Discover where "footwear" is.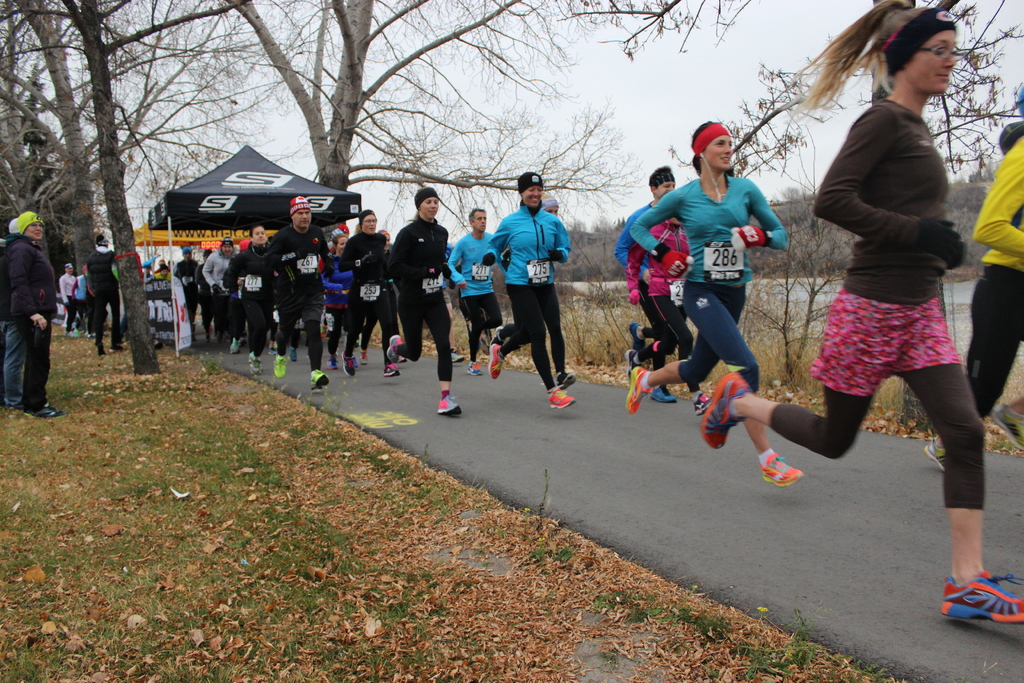
Discovered at bbox(326, 353, 339, 372).
